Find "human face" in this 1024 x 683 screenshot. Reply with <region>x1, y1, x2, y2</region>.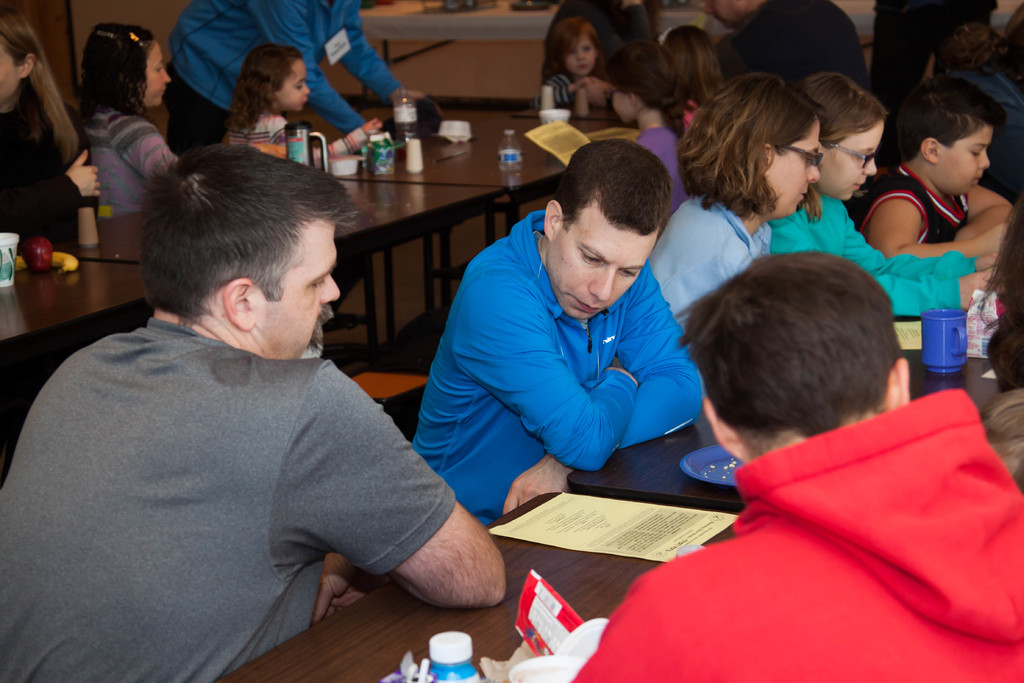
<region>564, 37, 598, 78</region>.
